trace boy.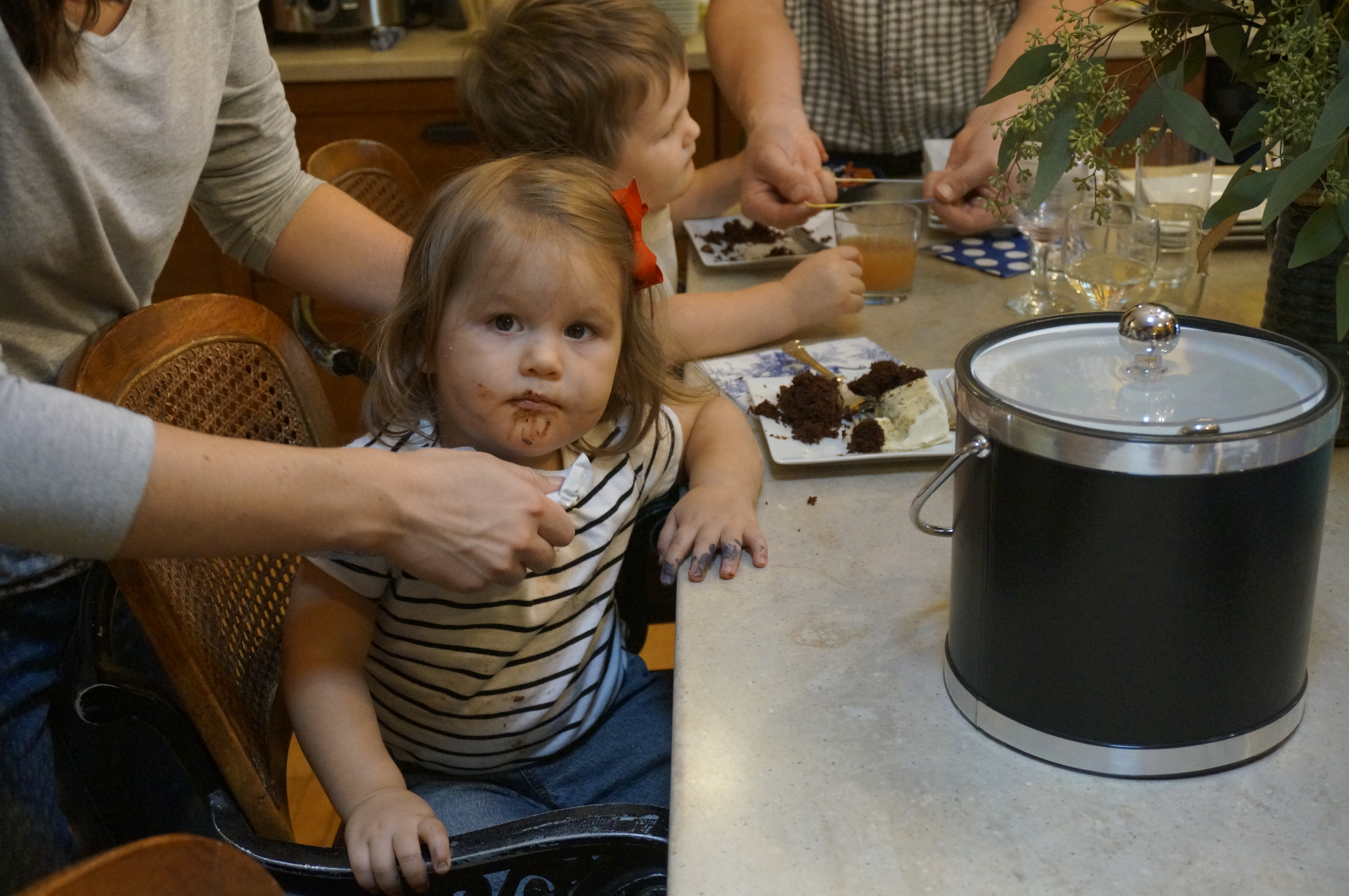
Traced to 122,0,239,101.
